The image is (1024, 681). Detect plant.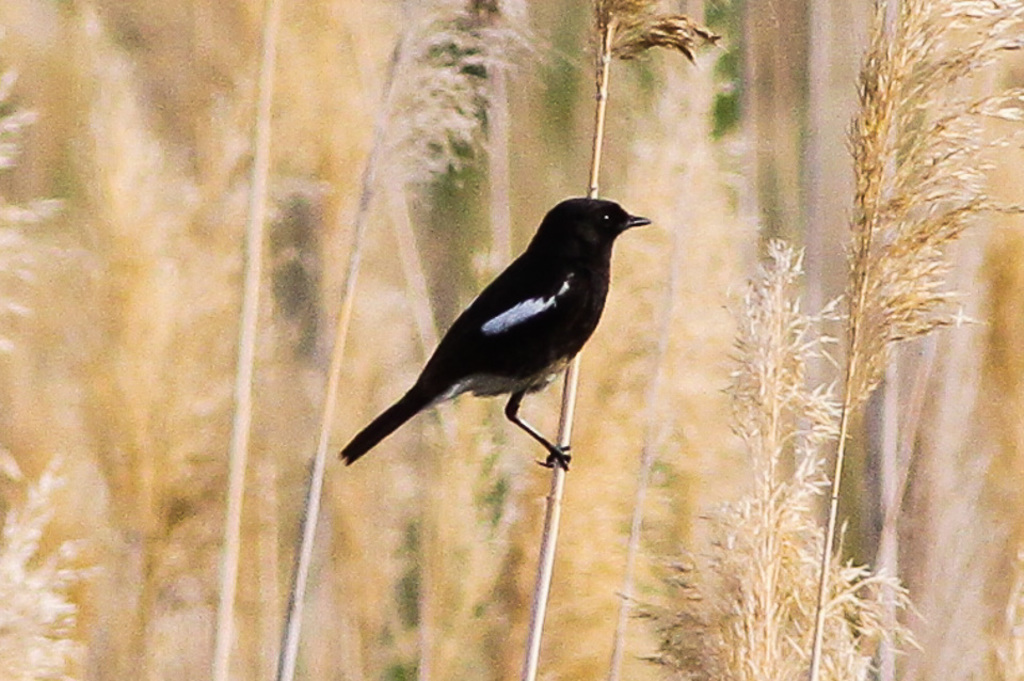
Detection: x1=779 y1=0 x2=1015 y2=635.
